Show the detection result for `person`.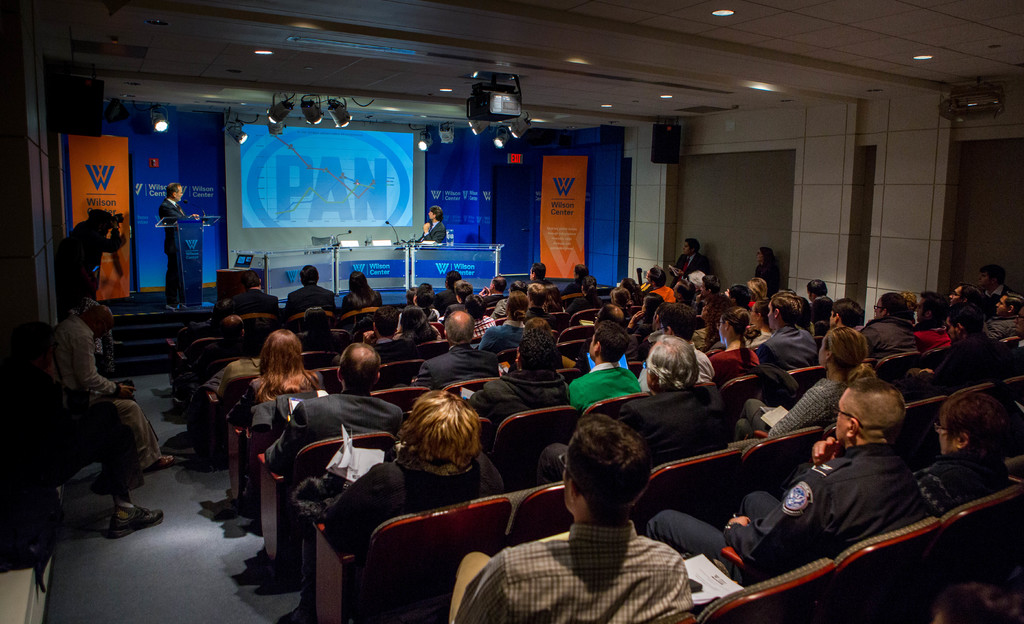
(346,265,388,318).
